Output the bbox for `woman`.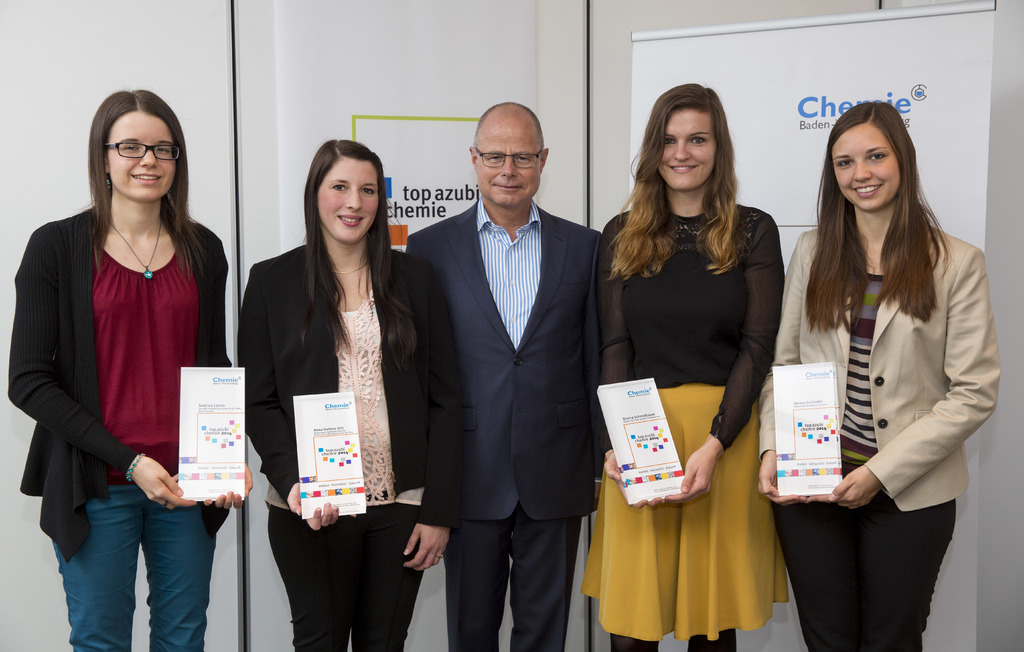
l=589, t=95, r=794, b=628.
